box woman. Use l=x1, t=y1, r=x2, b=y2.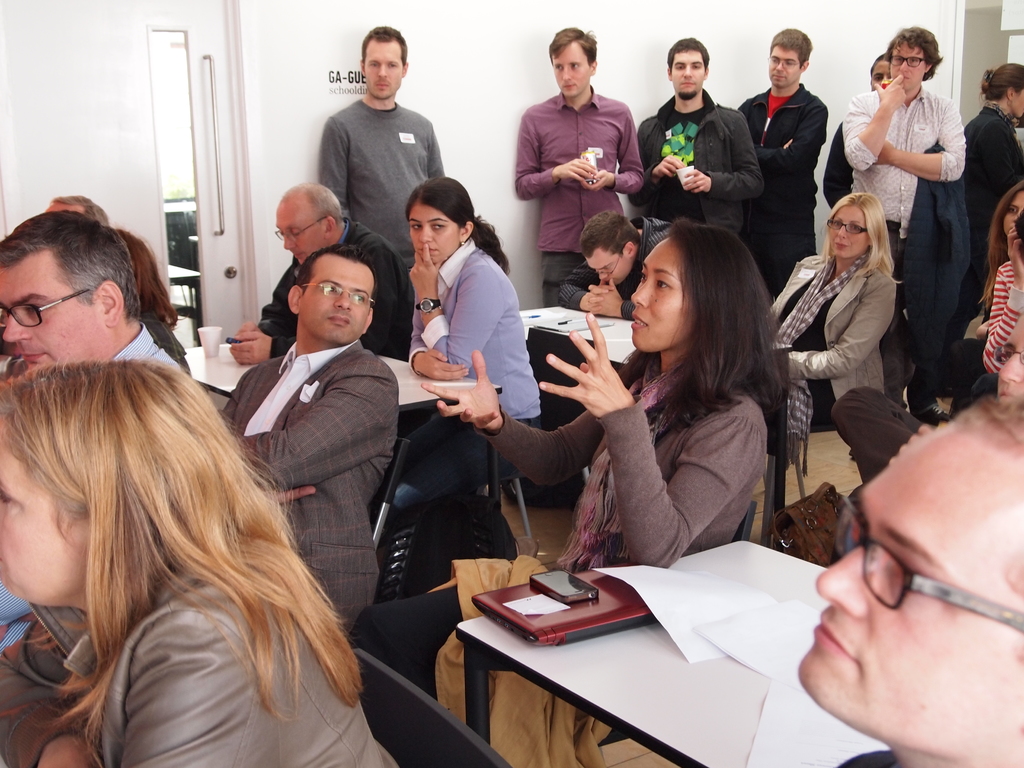
l=936, t=179, r=1023, b=429.
